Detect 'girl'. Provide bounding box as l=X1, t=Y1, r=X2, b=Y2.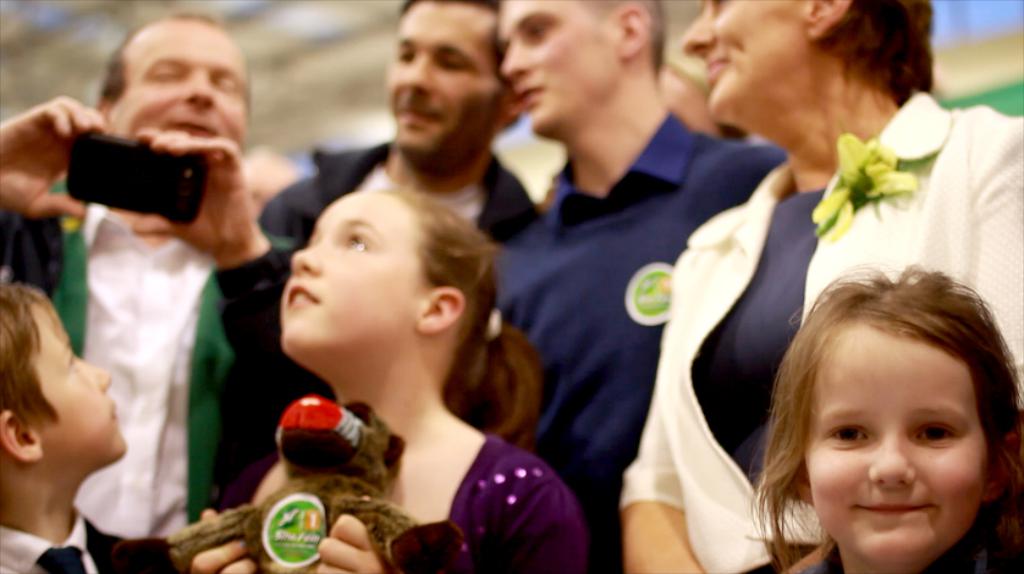
l=194, t=186, r=594, b=573.
